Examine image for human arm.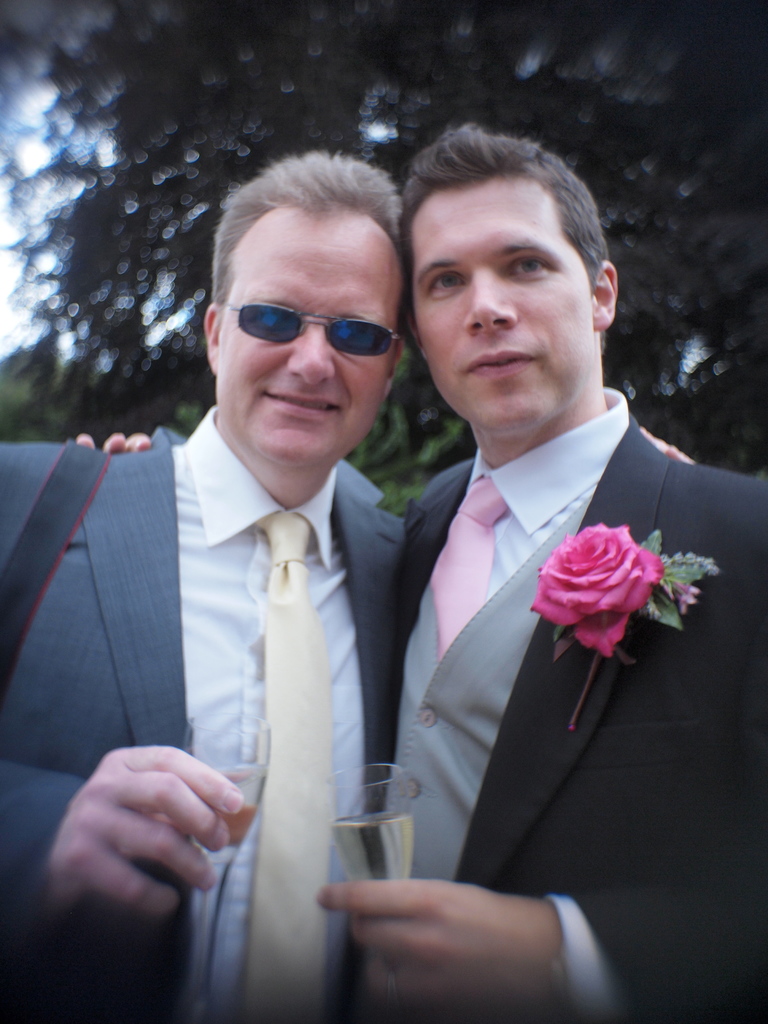
Examination result: region(338, 476, 767, 1021).
